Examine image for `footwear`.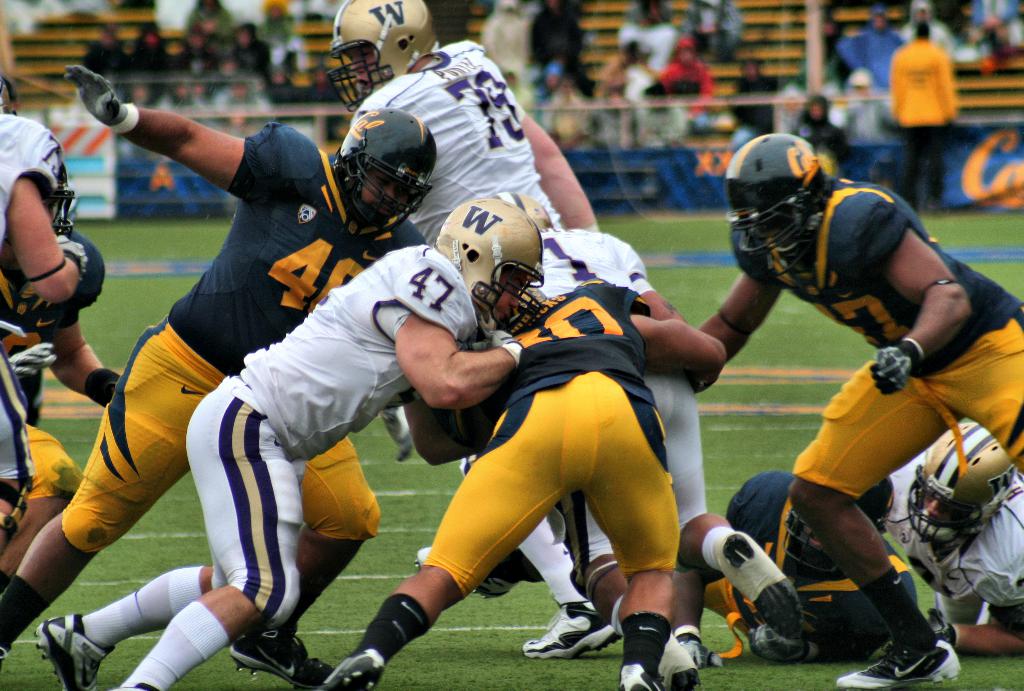
Examination result: 413 545 514 596.
